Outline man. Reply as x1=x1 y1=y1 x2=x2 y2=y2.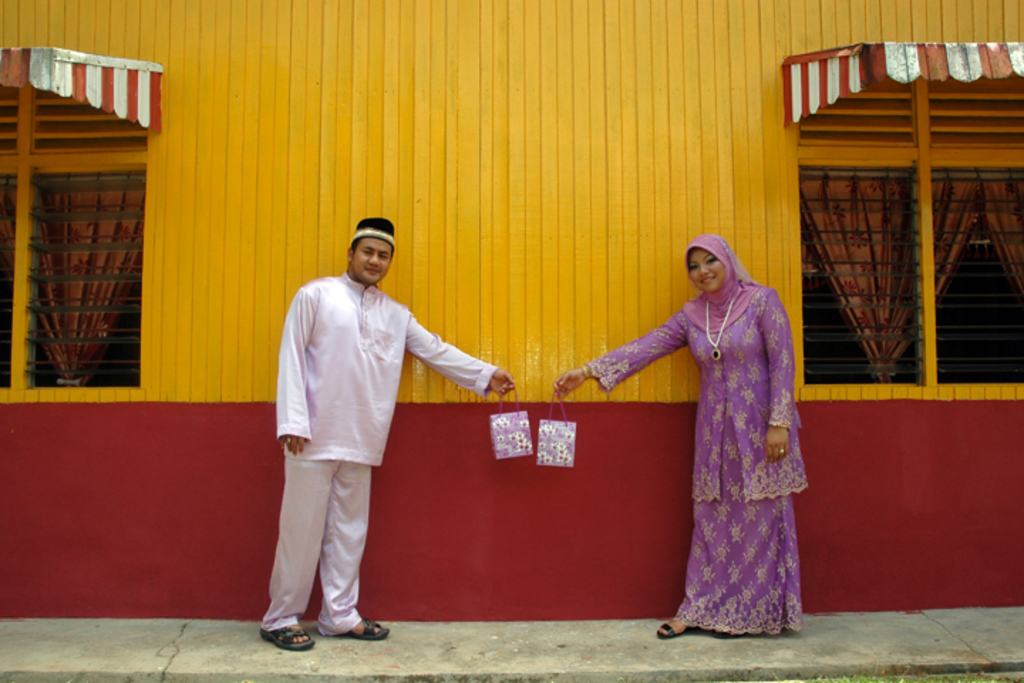
x1=259 y1=202 x2=486 y2=646.
